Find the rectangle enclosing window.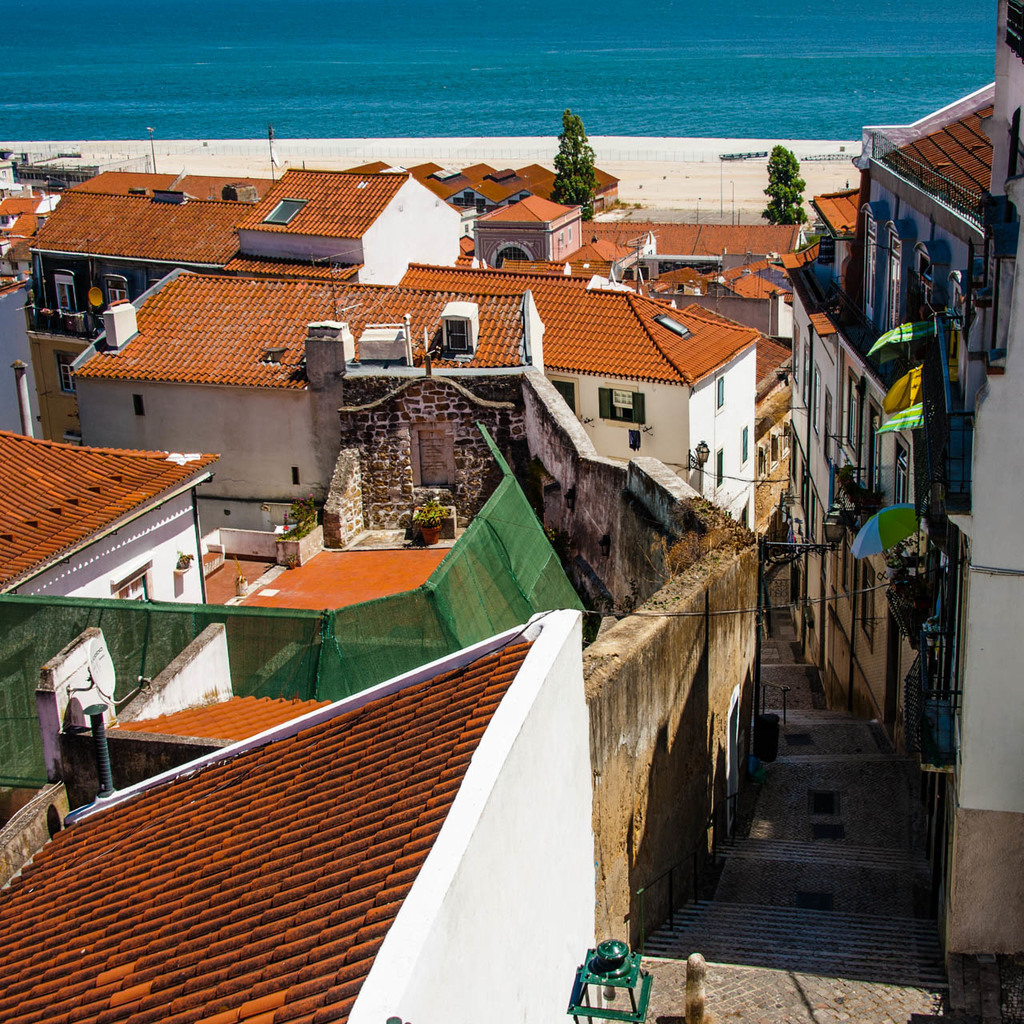
box(51, 351, 82, 390).
